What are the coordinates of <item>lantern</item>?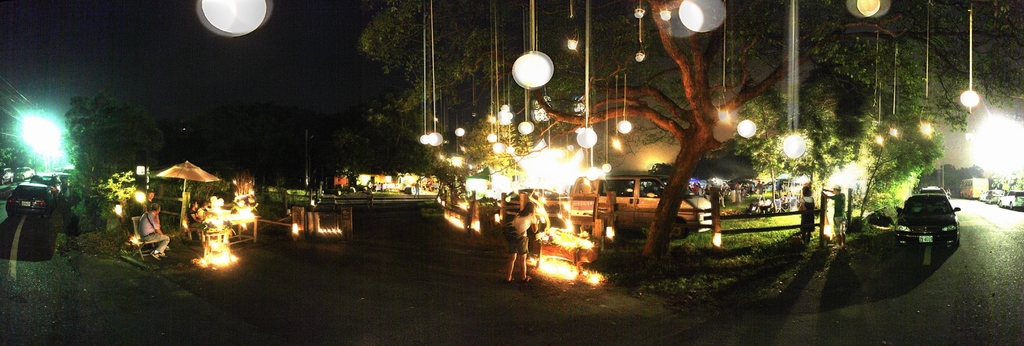
rect(740, 117, 756, 139).
